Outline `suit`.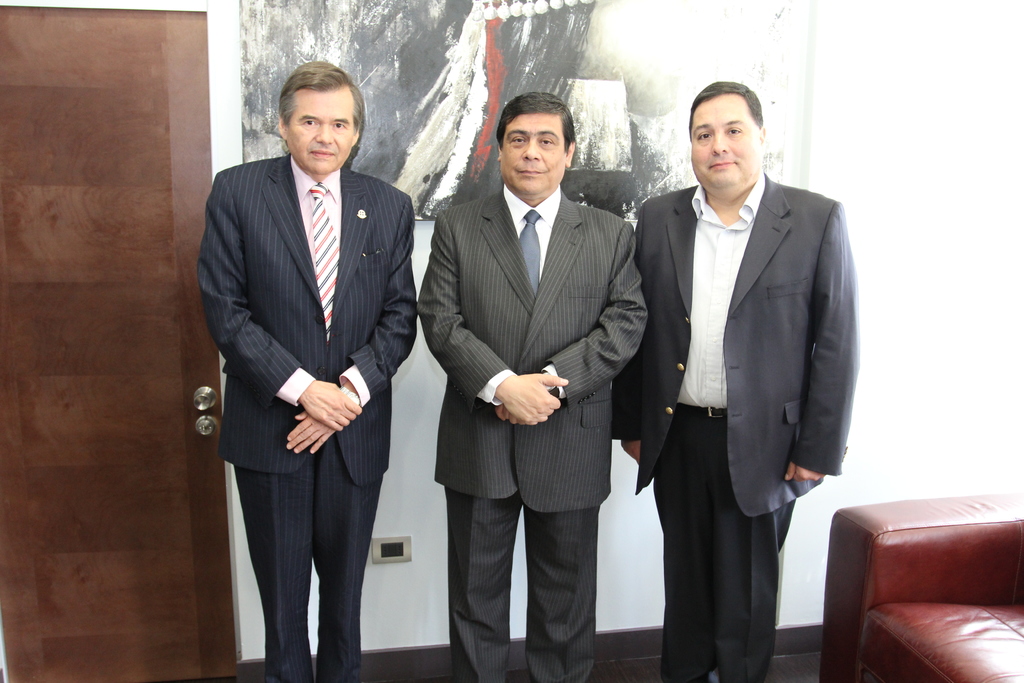
Outline: (left=205, top=56, right=417, bottom=682).
